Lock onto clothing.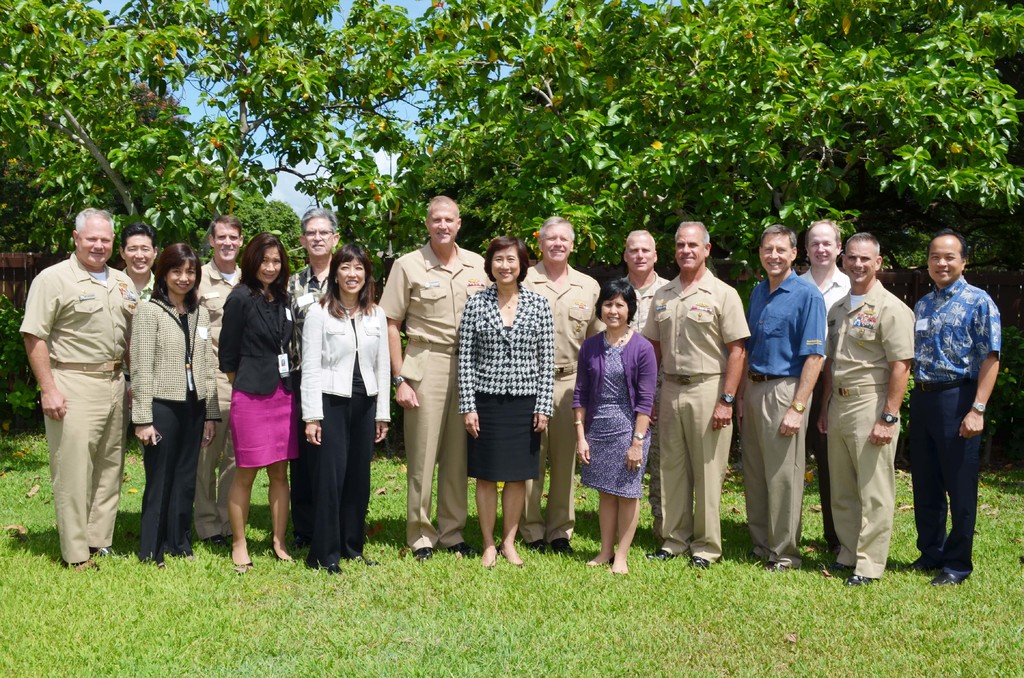
Locked: box(912, 282, 1004, 569).
